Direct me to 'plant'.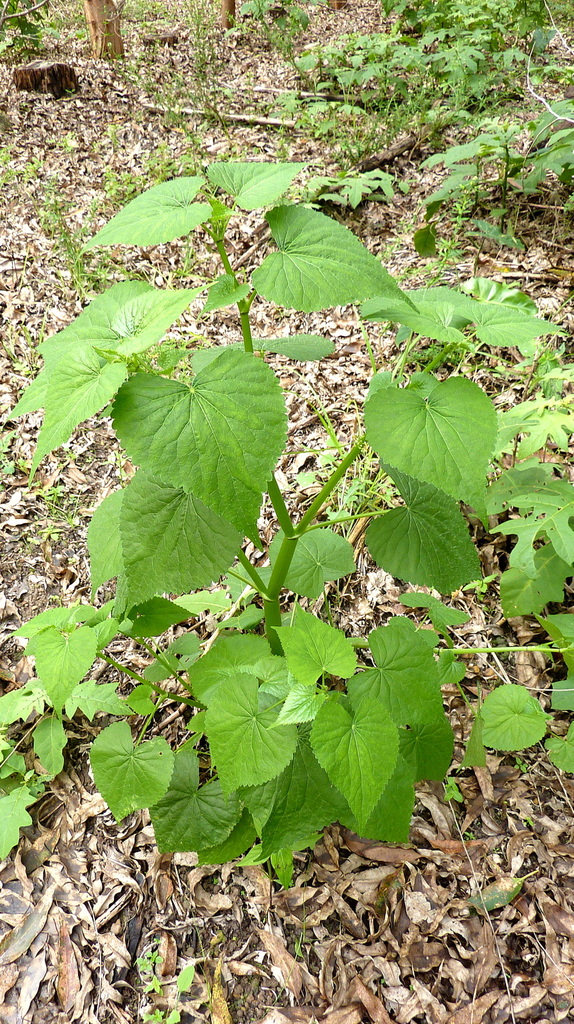
Direction: 0,0,61,60.
